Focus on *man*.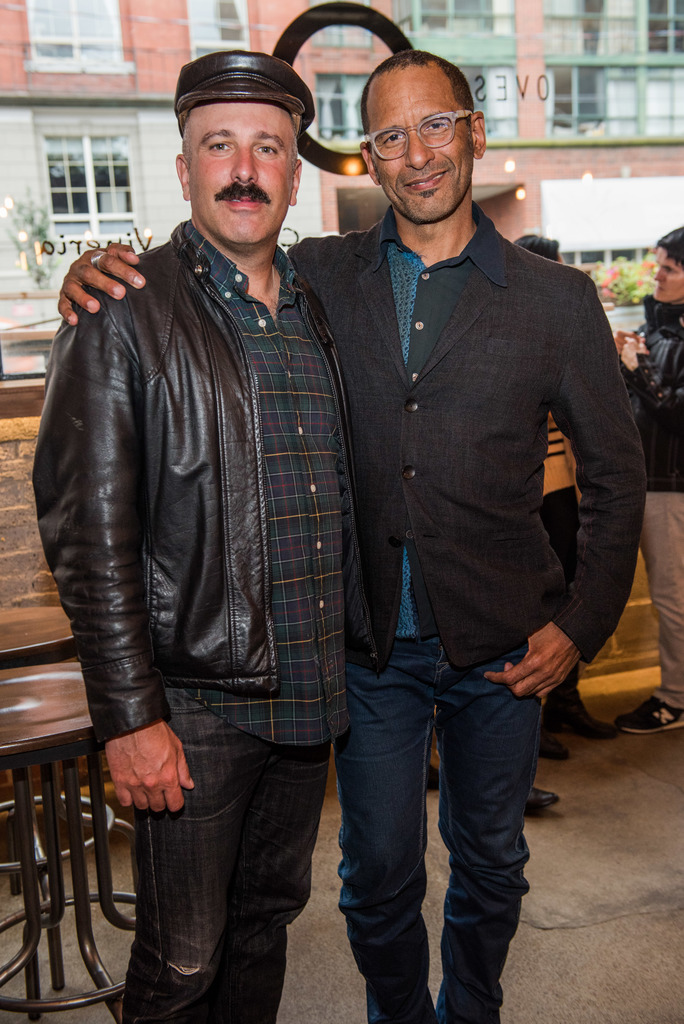
Focused at {"left": 56, "top": 45, "right": 648, "bottom": 1023}.
